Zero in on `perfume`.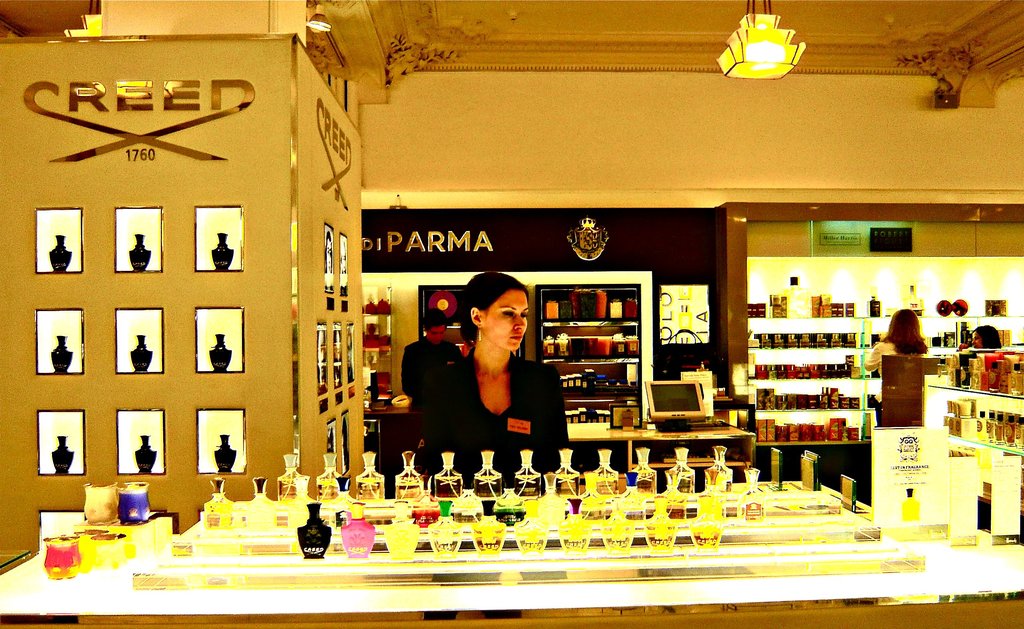
Zeroed in: [left=131, top=335, right=155, bottom=375].
